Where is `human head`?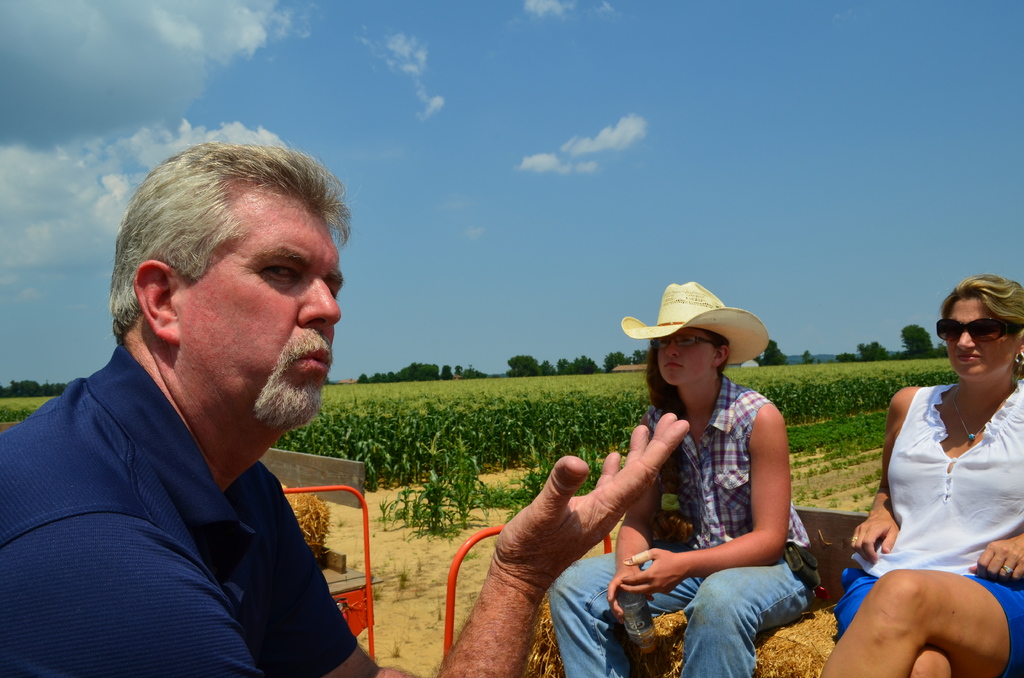
bbox=[111, 142, 351, 421].
